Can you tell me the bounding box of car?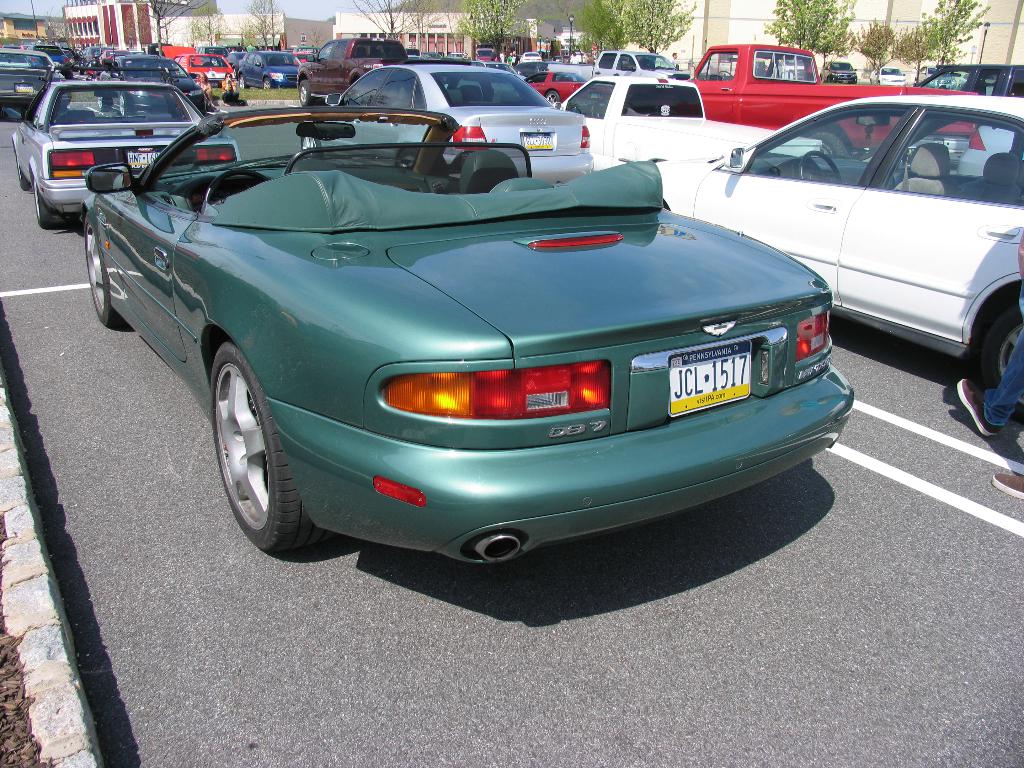
(left=584, top=54, right=694, bottom=80).
